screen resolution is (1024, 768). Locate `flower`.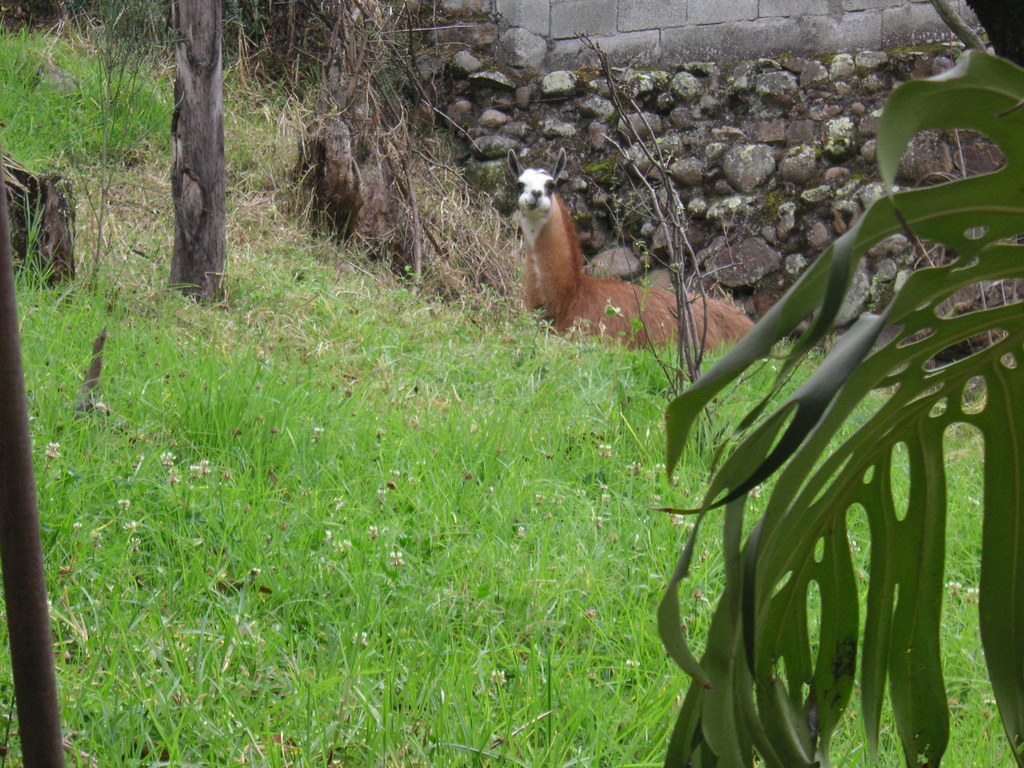
746 481 764 504.
